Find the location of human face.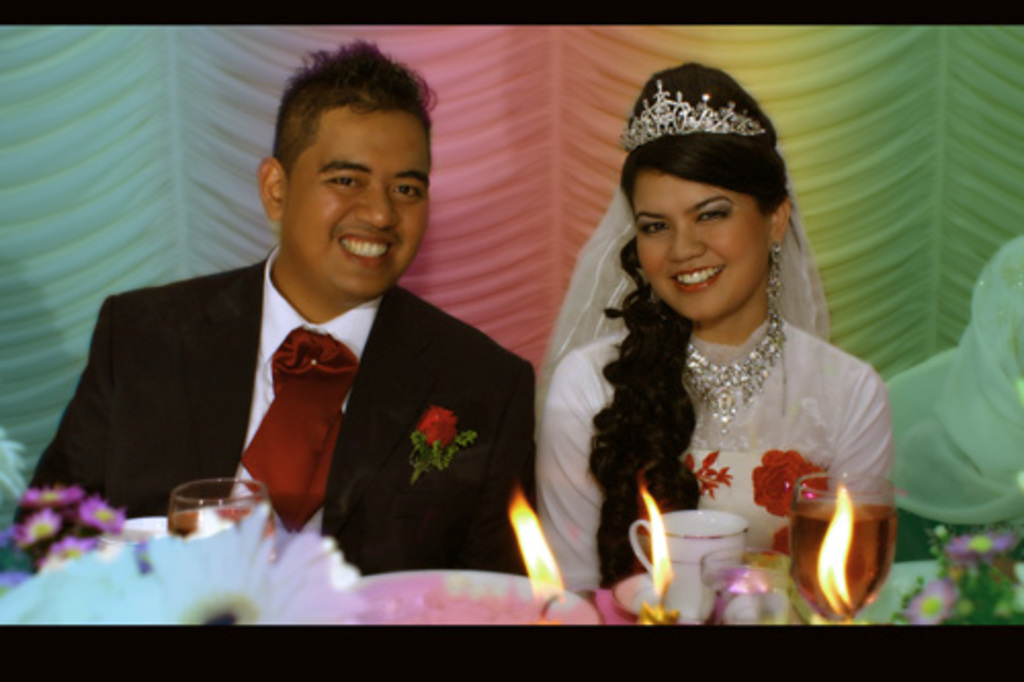
Location: (283,106,430,301).
